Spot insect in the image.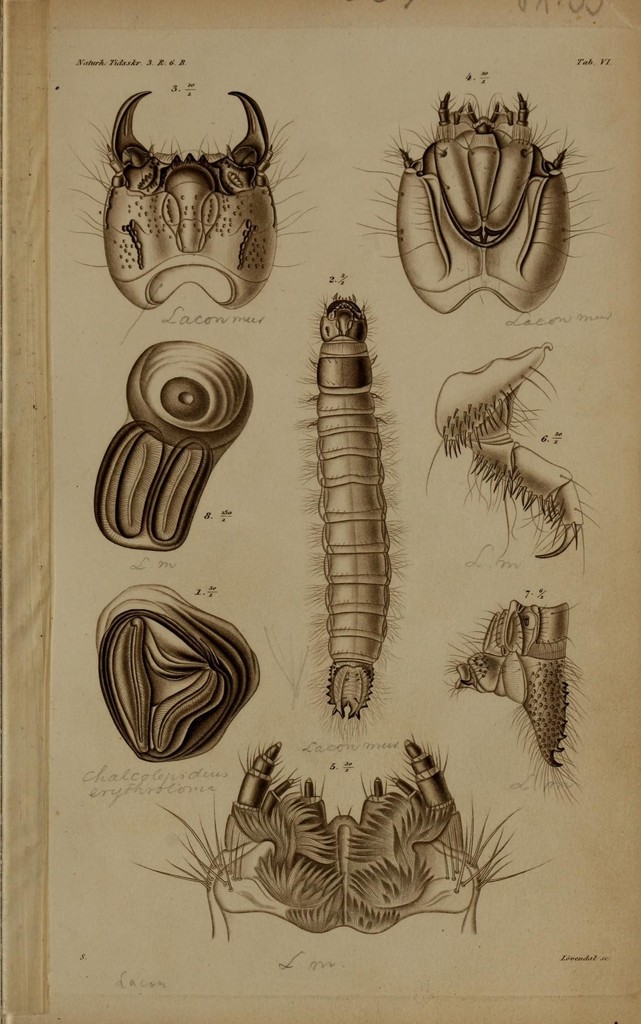
insect found at 296/292/397/736.
